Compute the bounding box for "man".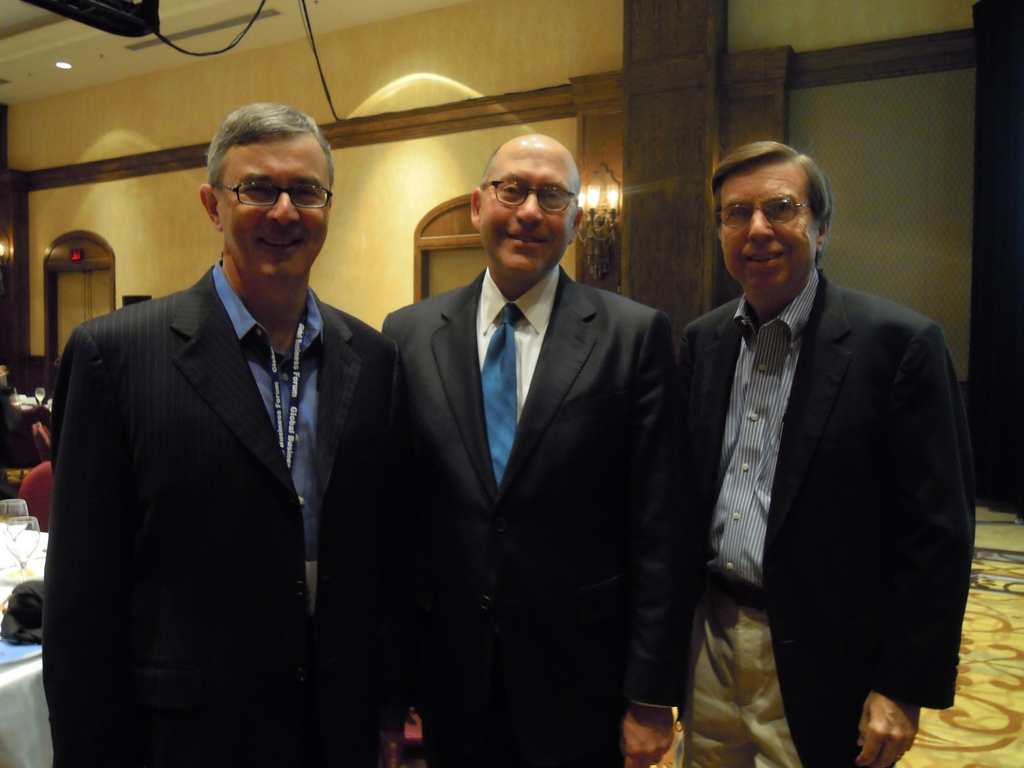
pyautogui.locateOnScreen(639, 125, 961, 767).
